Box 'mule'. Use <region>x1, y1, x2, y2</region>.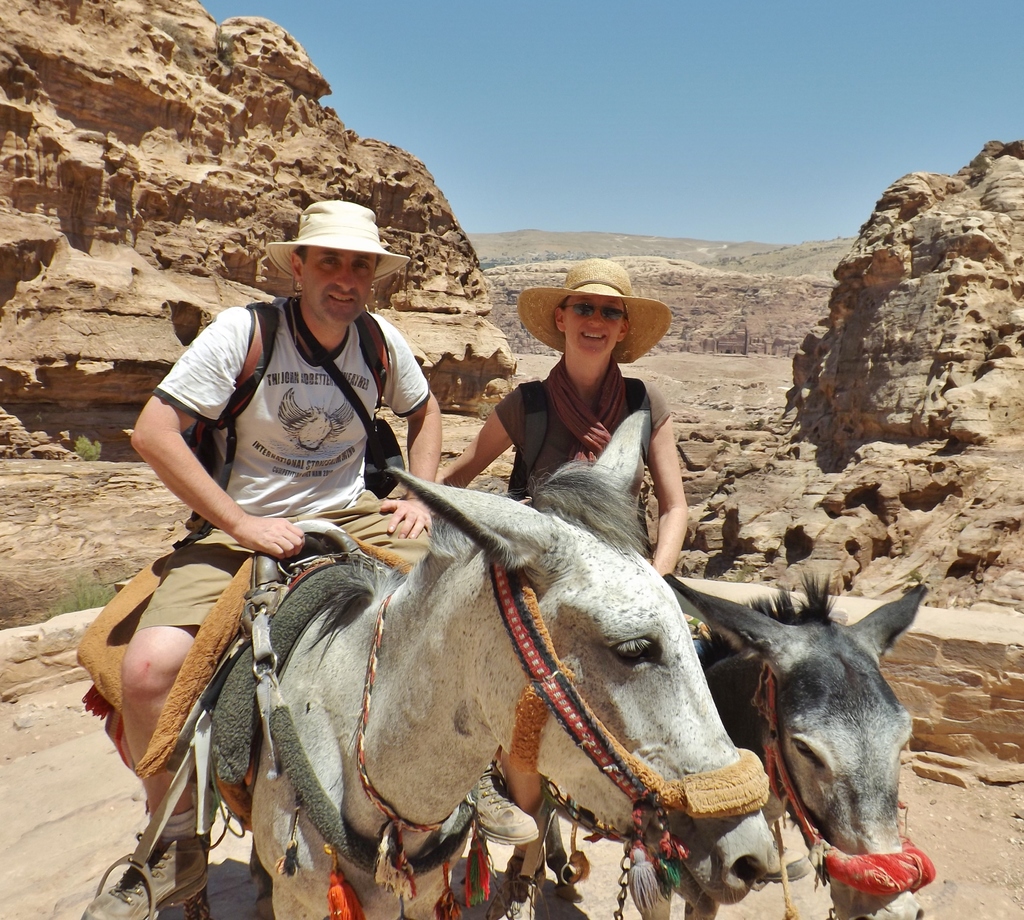
<region>492, 567, 946, 919</region>.
